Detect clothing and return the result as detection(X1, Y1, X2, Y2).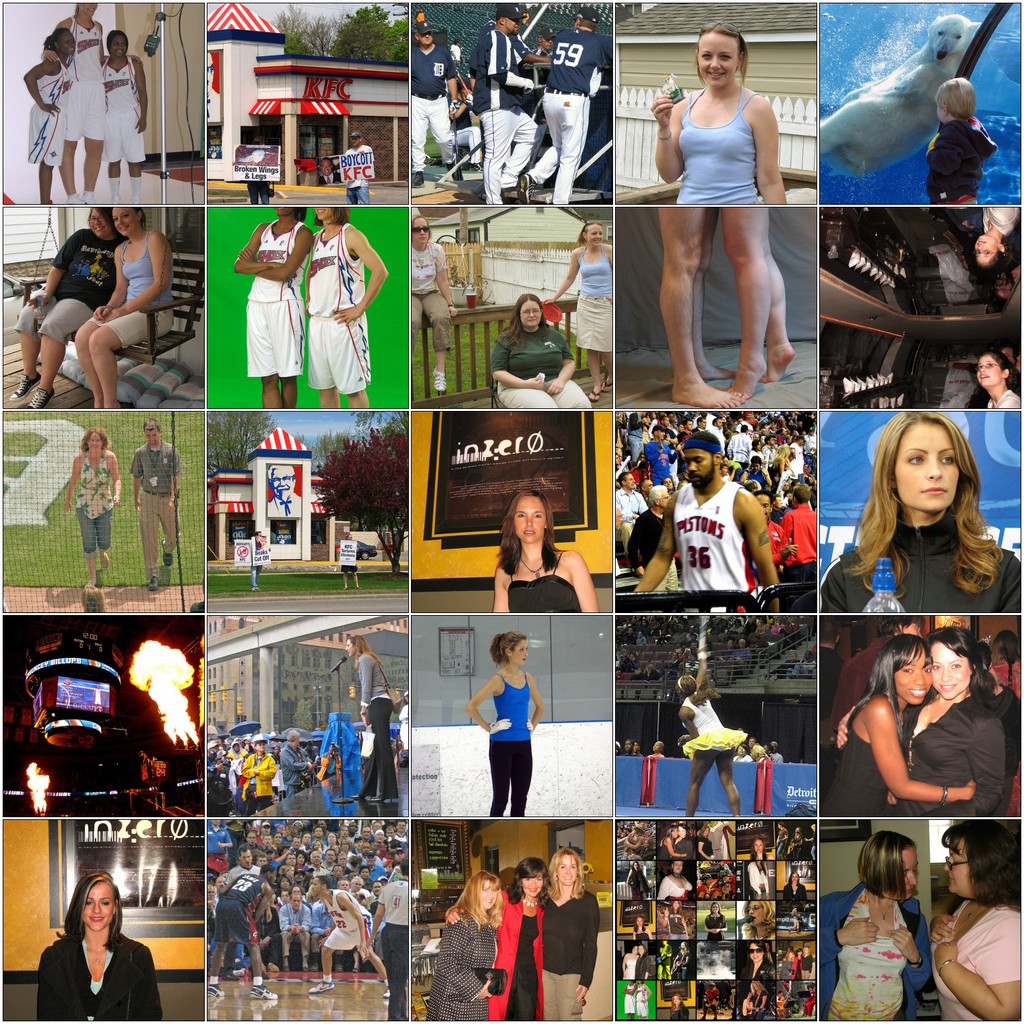
detection(638, 984, 650, 1017).
